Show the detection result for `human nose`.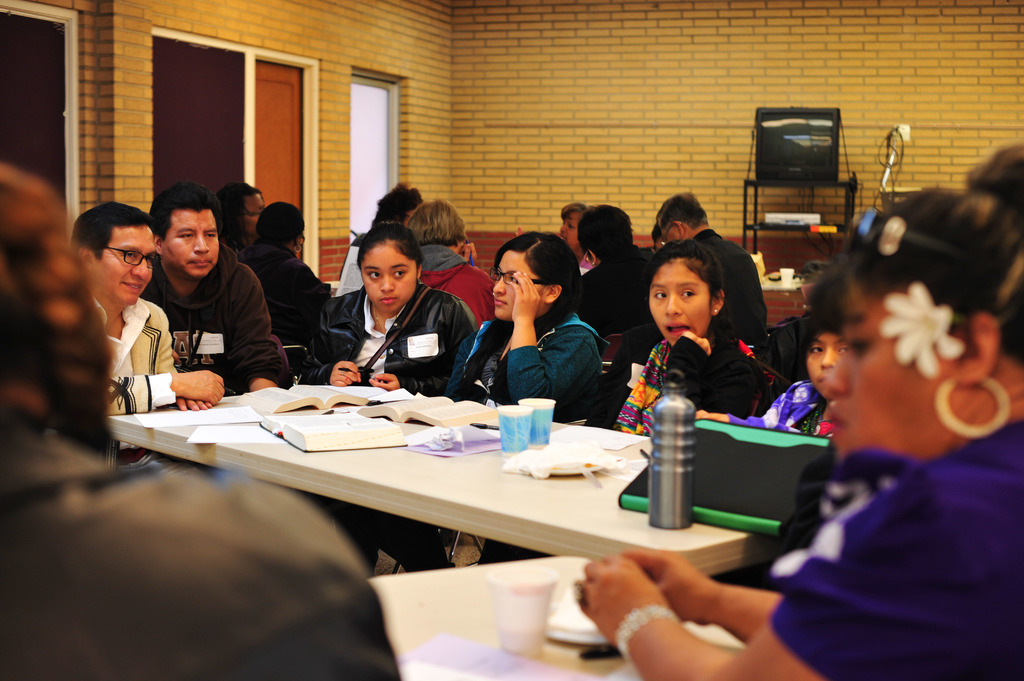
(x1=193, y1=235, x2=209, y2=252).
